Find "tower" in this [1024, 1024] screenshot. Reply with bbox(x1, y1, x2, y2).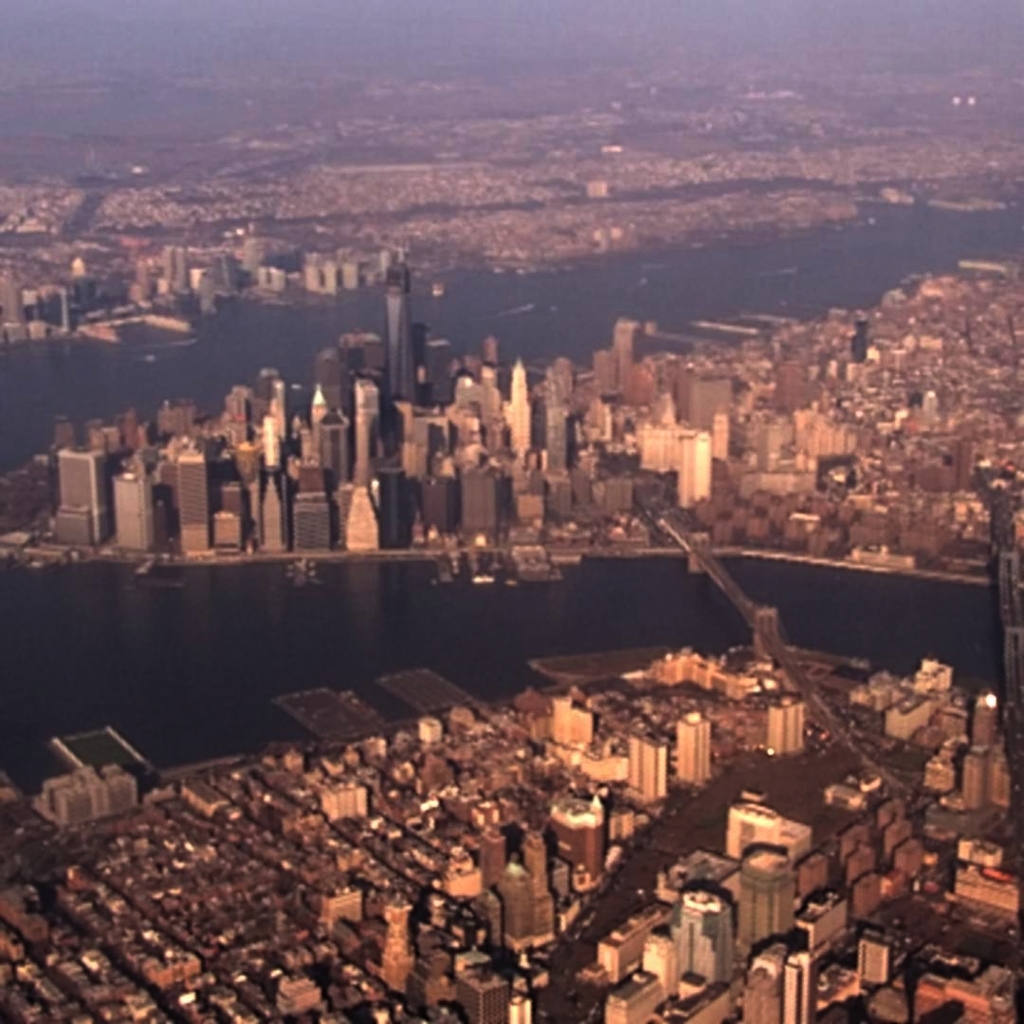
bbox(504, 363, 533, 467).
